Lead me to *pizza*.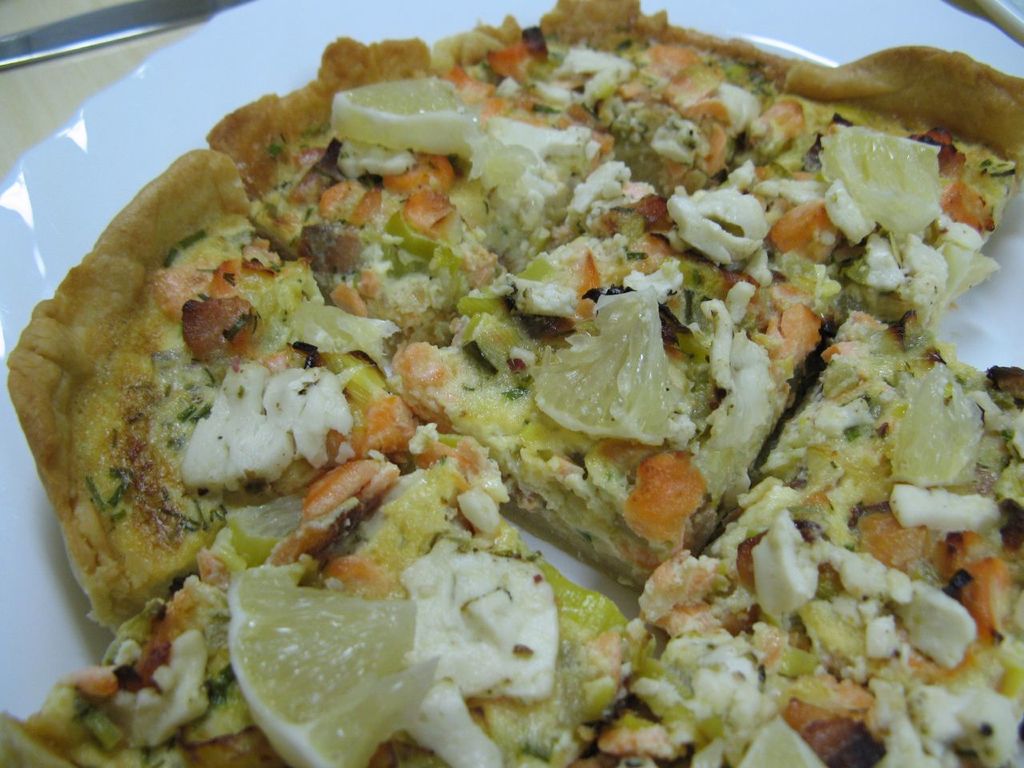
Lead to bbox(2, 0, 1023, 767).
